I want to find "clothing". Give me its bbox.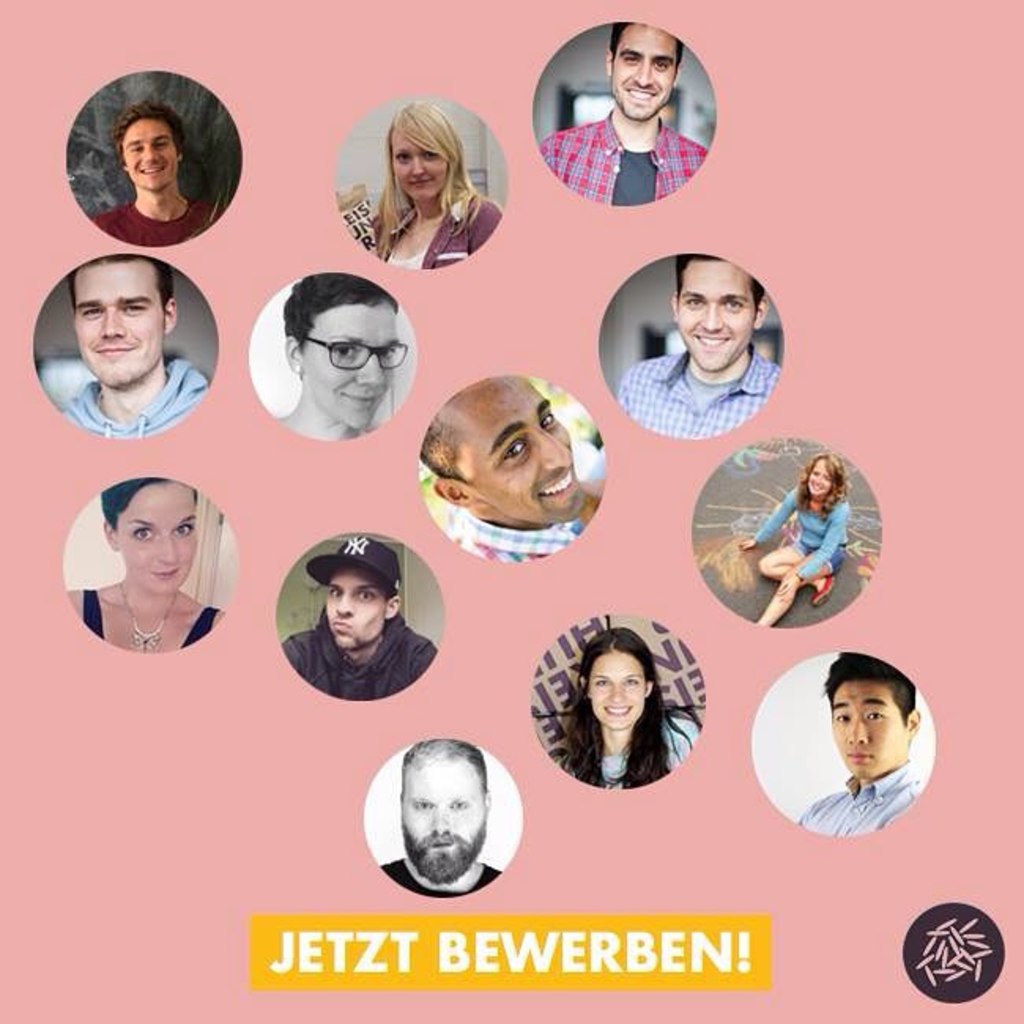
l=449, t=484, r=603, b=564.
